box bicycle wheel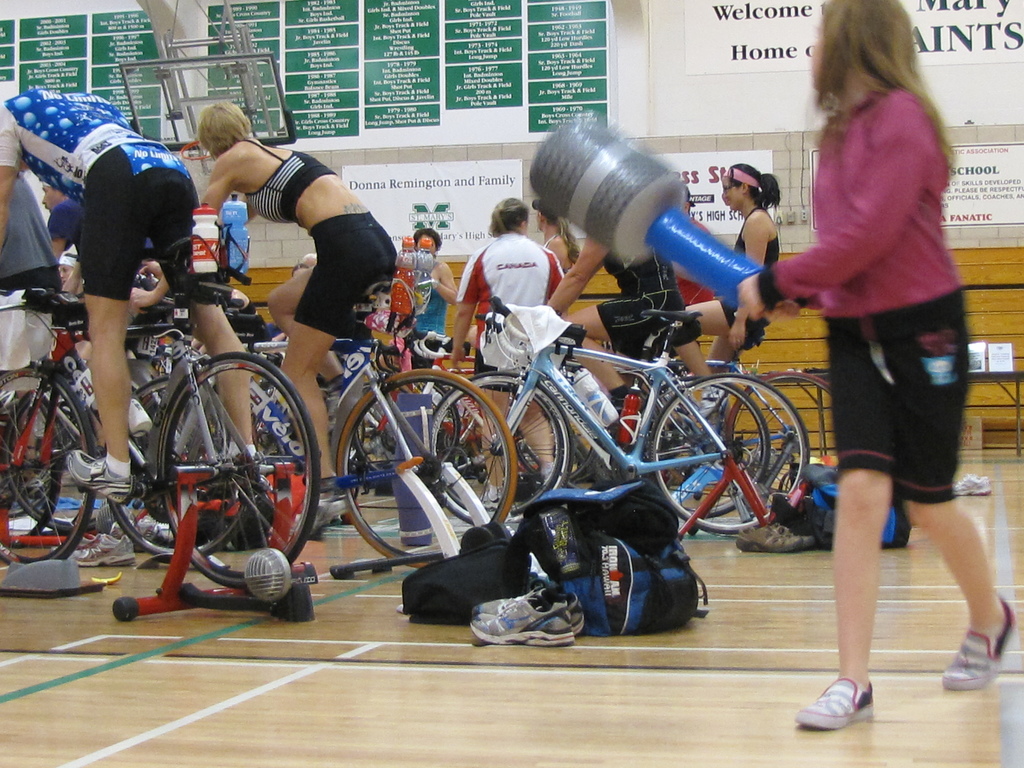
box(650, 373, 806, 534)
